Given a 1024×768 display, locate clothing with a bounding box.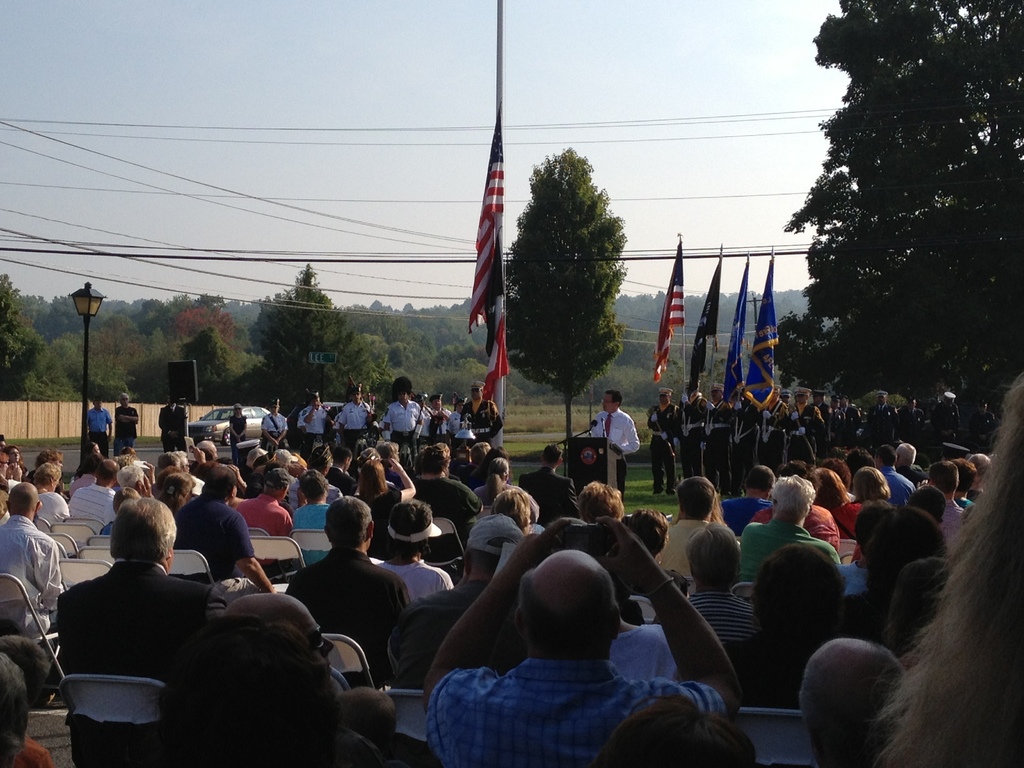
Located: bbox(228, 412, 248, 461).
